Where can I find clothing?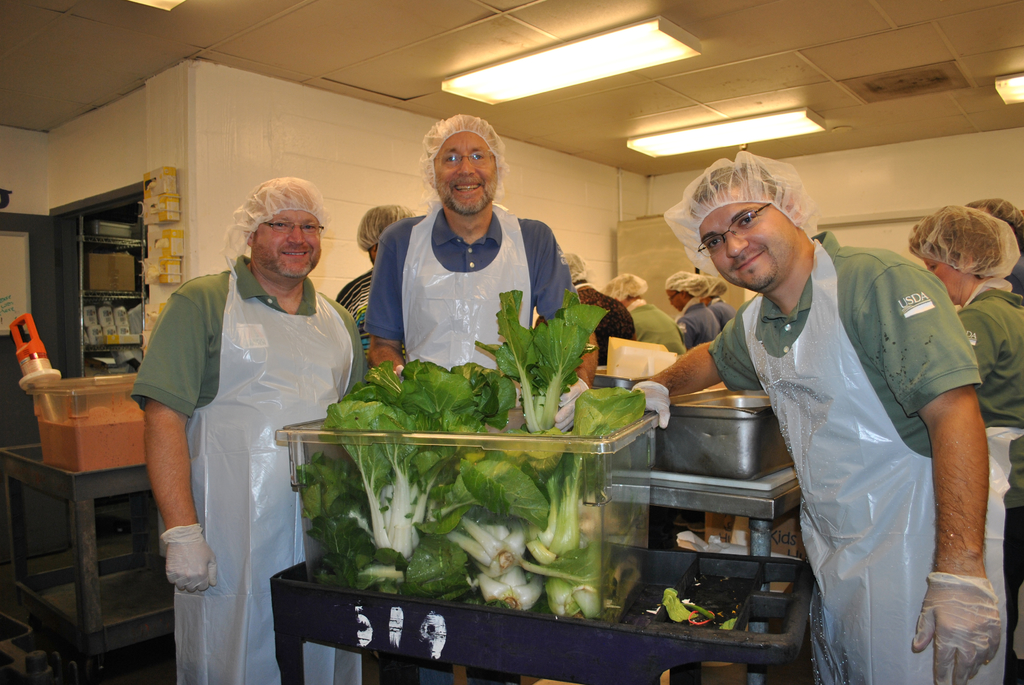
You can find it at 367 211 586 347.
